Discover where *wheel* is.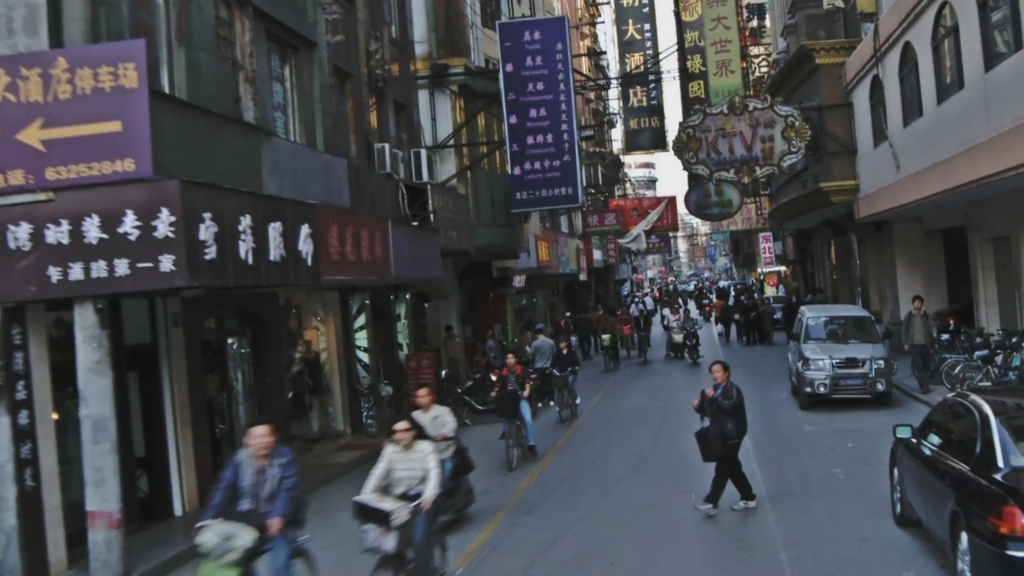
Discovered at 950/366/978/402.
